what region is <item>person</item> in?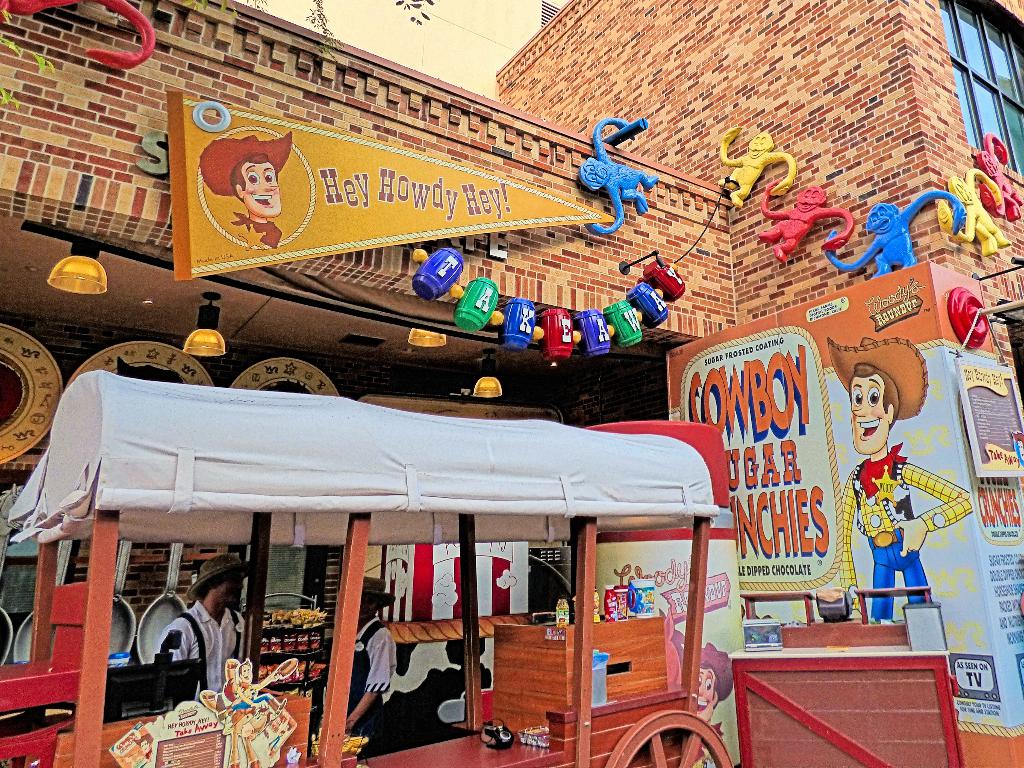
bbox=(201, 127, 293, 248).
